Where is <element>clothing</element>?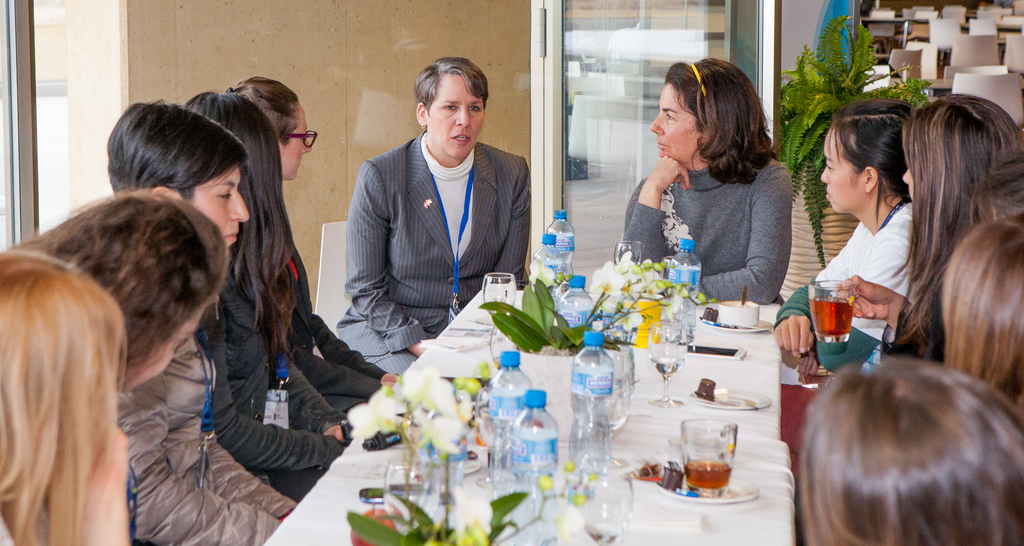
(x1=207, y1=273, x2=340, y2=503).
